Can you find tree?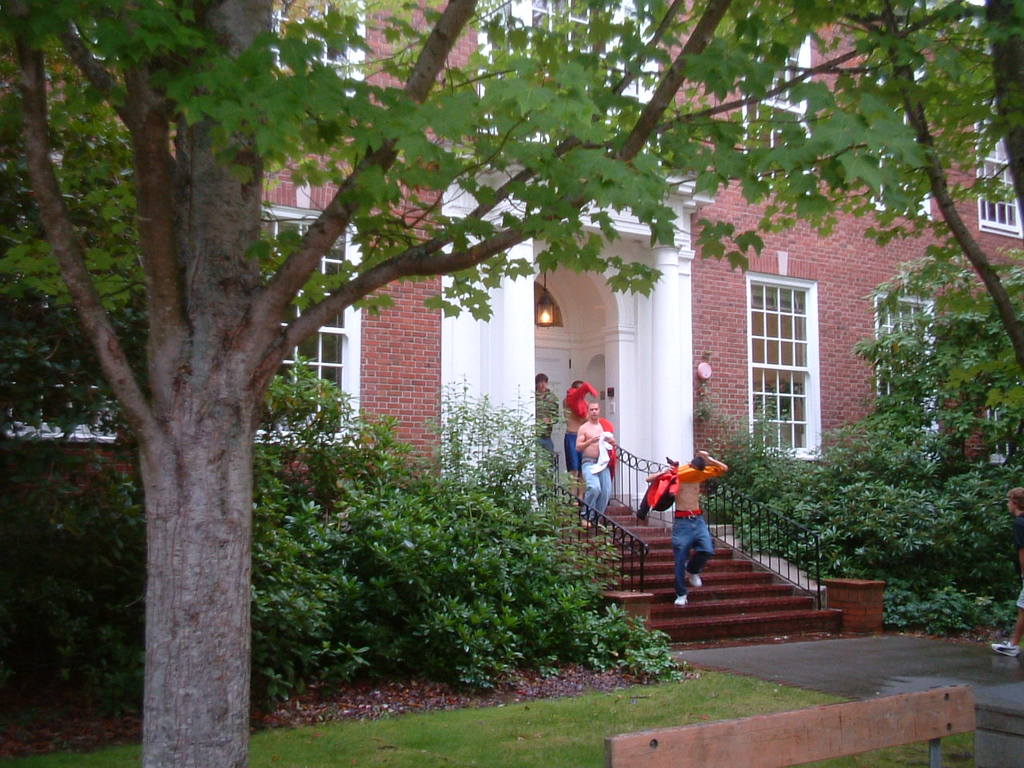
Yes, bounding box: BBox(818, 0, 1023, 410).
